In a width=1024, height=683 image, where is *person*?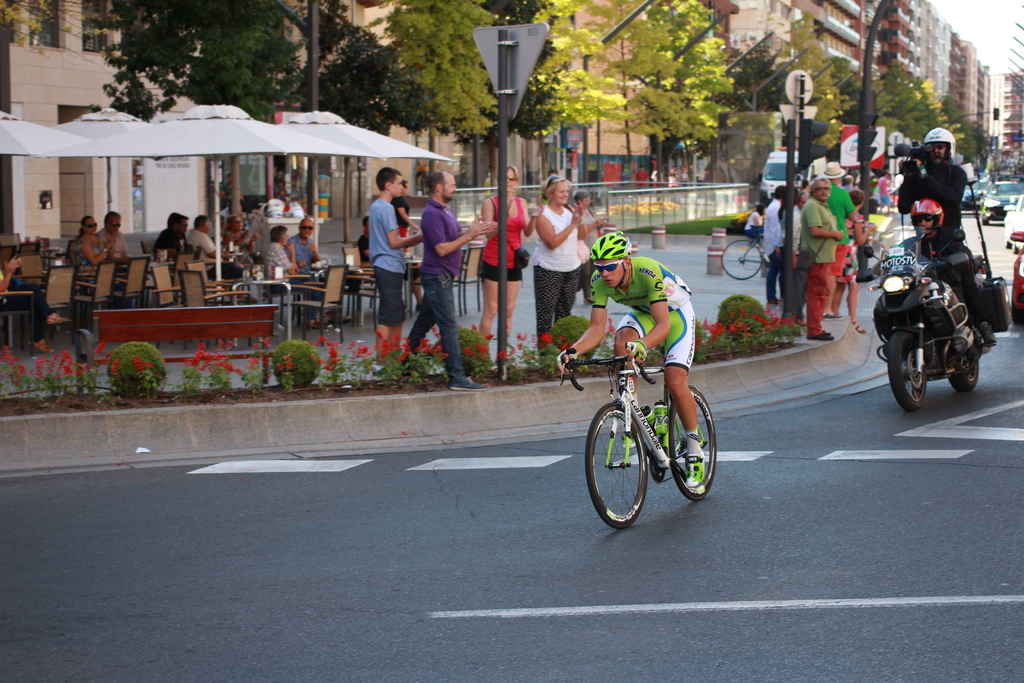
pyautogui.locateOnScreen(573, 192, 607, 305).
